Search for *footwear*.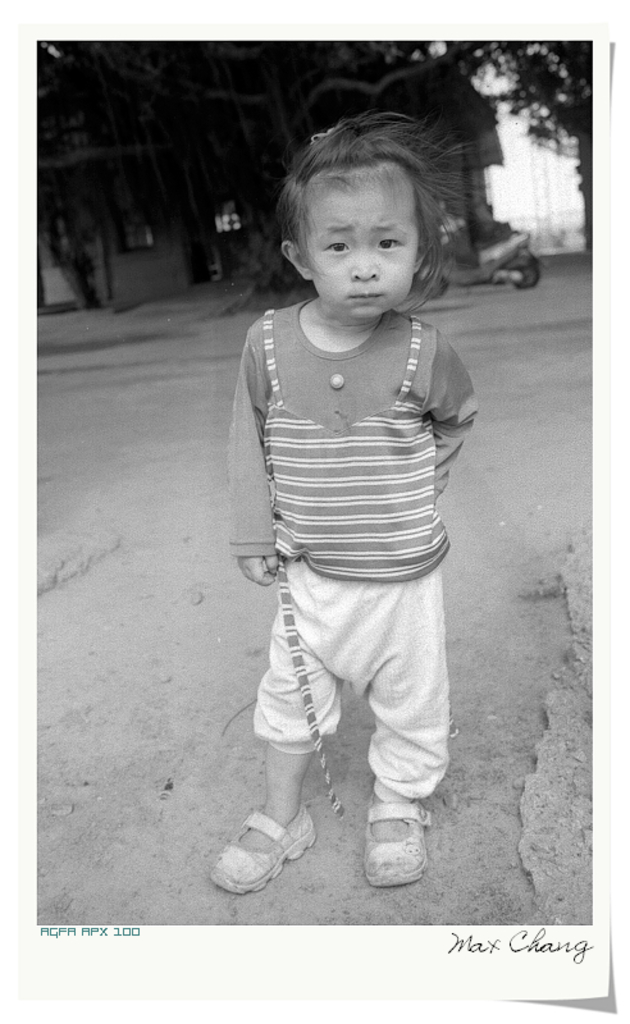
Found at detection(359, 804, 435, 893).
